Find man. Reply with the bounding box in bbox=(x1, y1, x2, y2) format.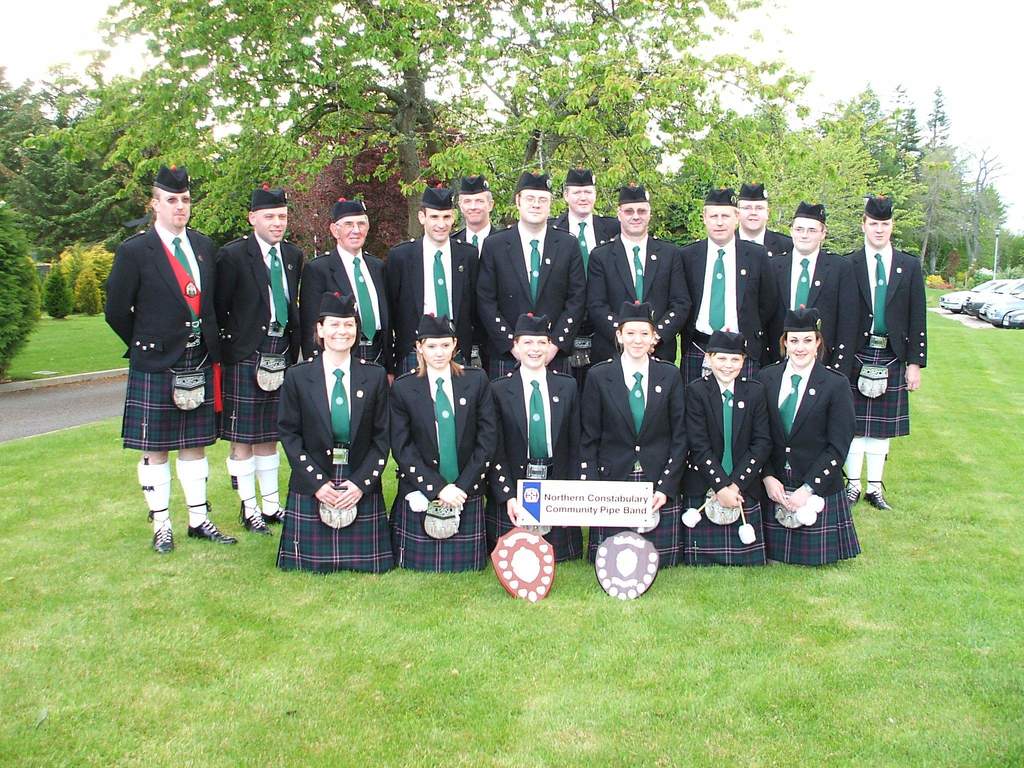
bbox=(552, 170, 620, 363).
